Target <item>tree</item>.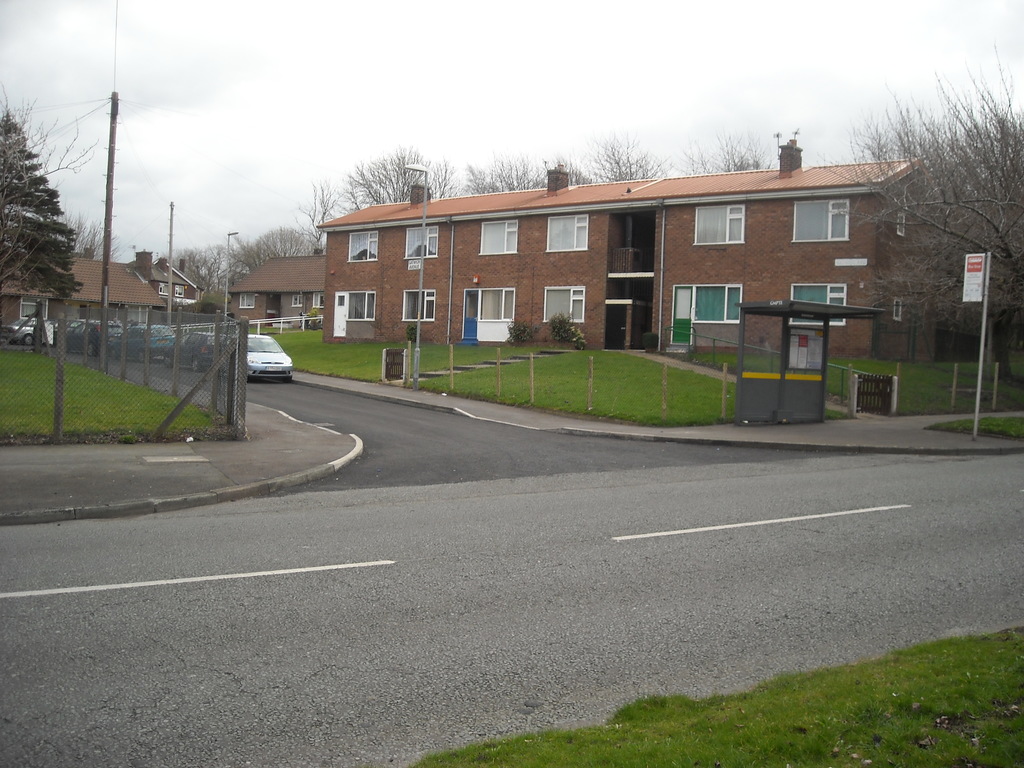
Target region: [339, 152, 465, 201].
